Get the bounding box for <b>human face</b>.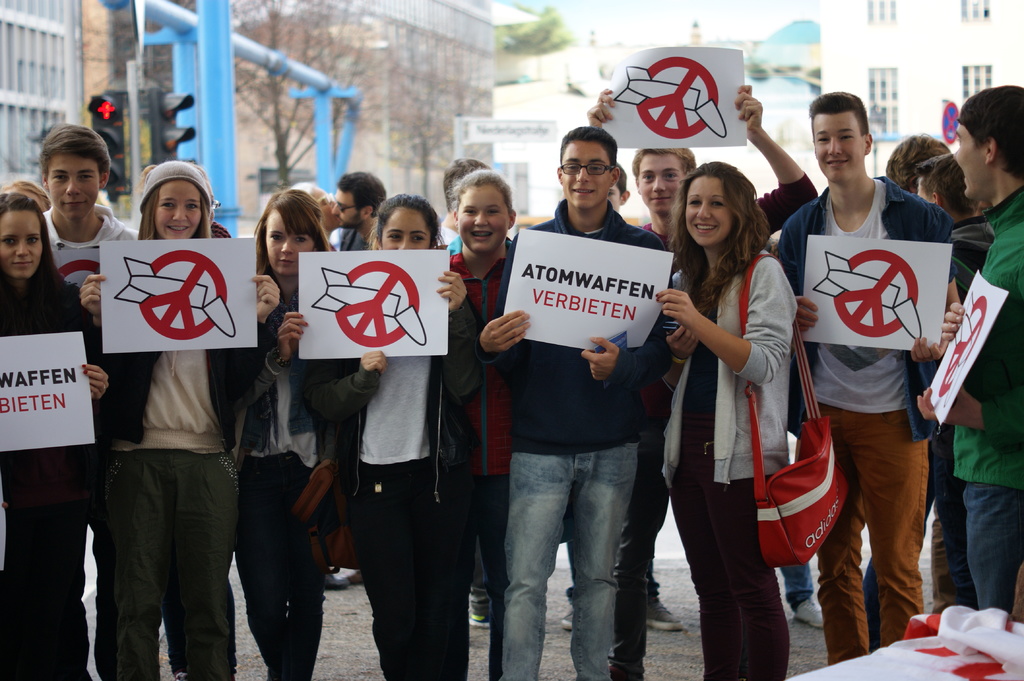
454,188,507,250.
